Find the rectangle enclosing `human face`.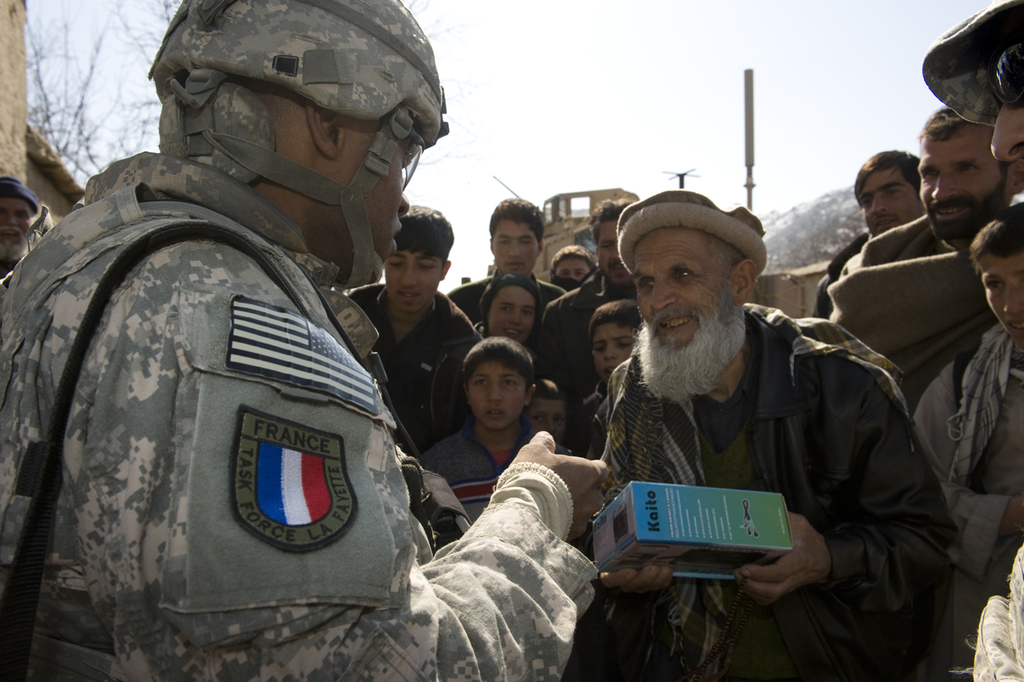
[x1=490, y1=282, x2=534, y2=343].
